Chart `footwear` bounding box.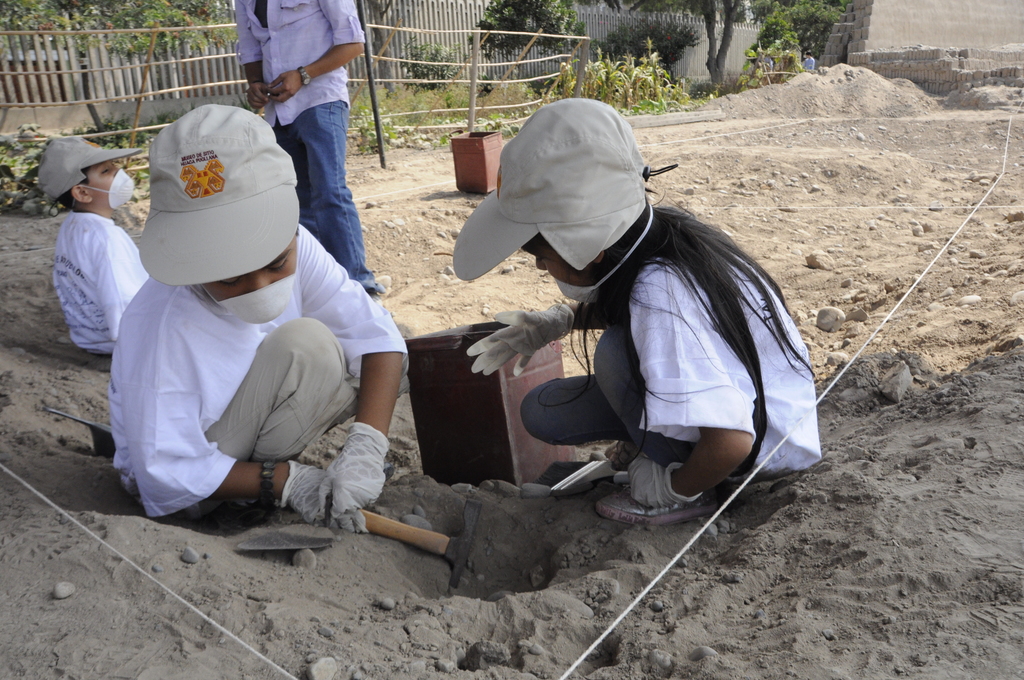
Charted: <region>594, 492, 714, 527</region>.
